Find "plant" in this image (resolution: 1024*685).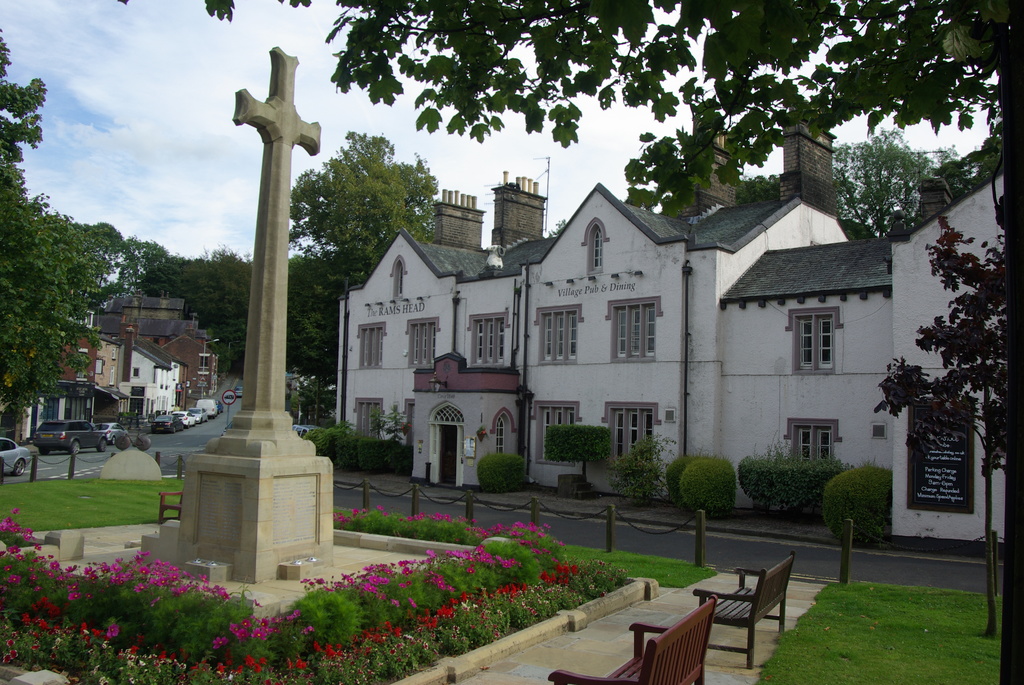
left=540, top=425, right=616, bottom=464.
